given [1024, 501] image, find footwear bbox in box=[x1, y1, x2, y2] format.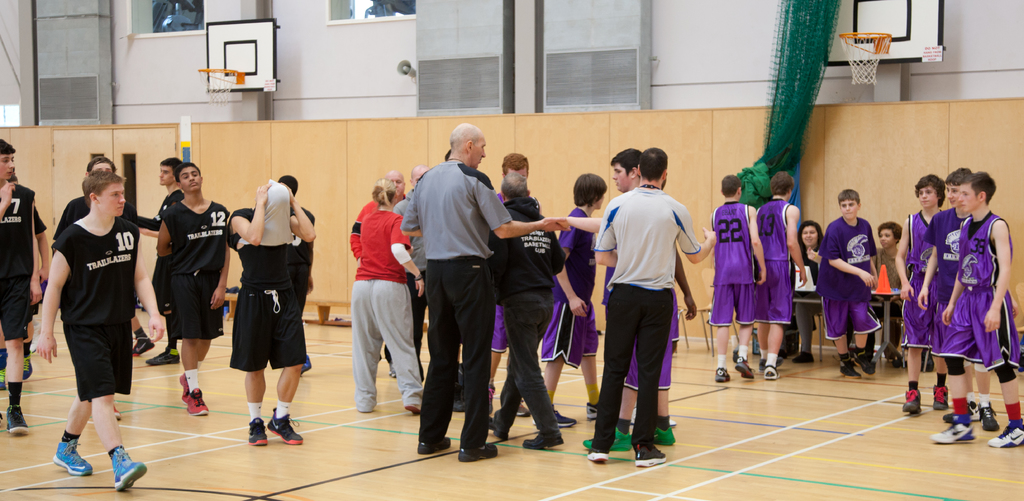
box=[845, 361, 859, 379].
